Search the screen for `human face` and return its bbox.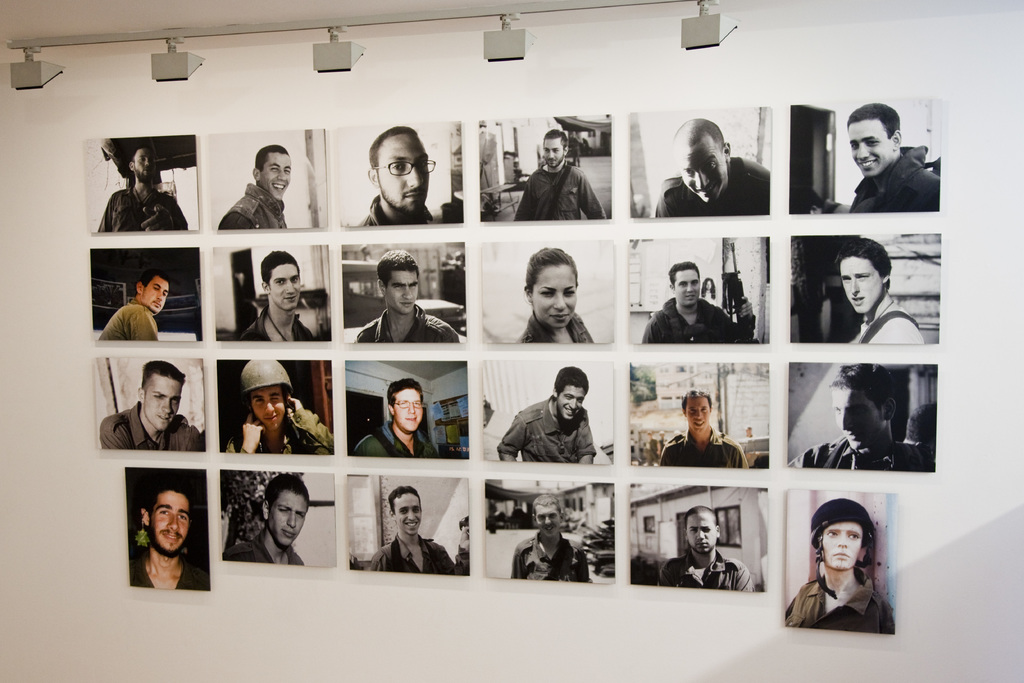
Found: [x1=375, y1=135, x2=426, y2=212].
